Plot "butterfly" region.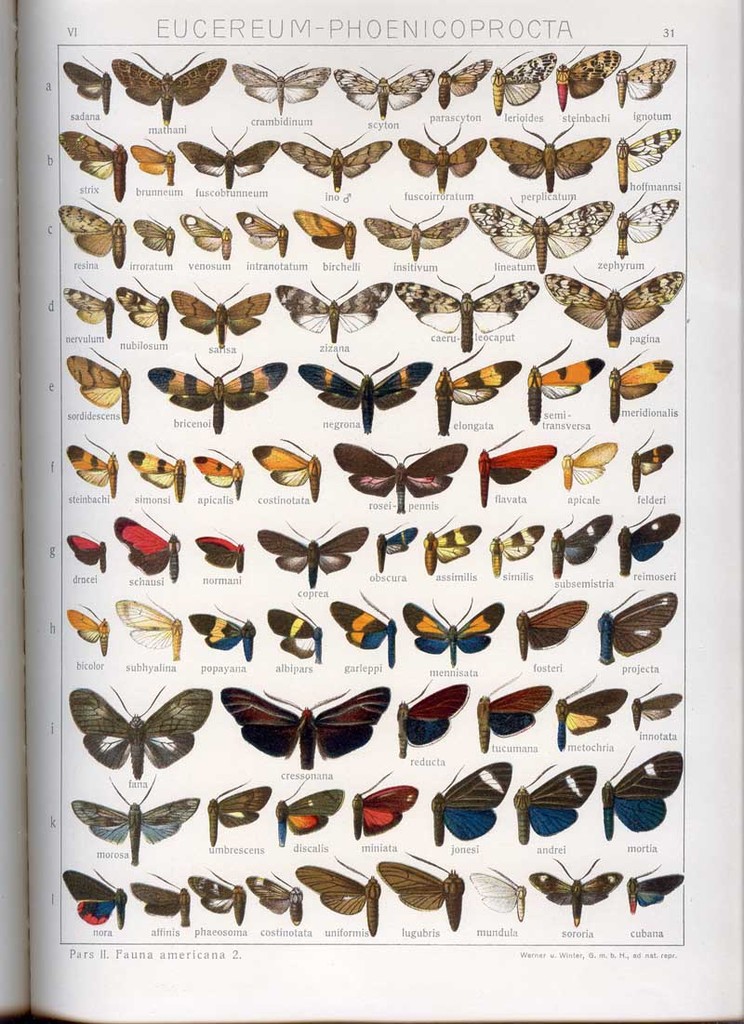
Plotted at (x1=169, y1=287, x2=267, y2=344).
